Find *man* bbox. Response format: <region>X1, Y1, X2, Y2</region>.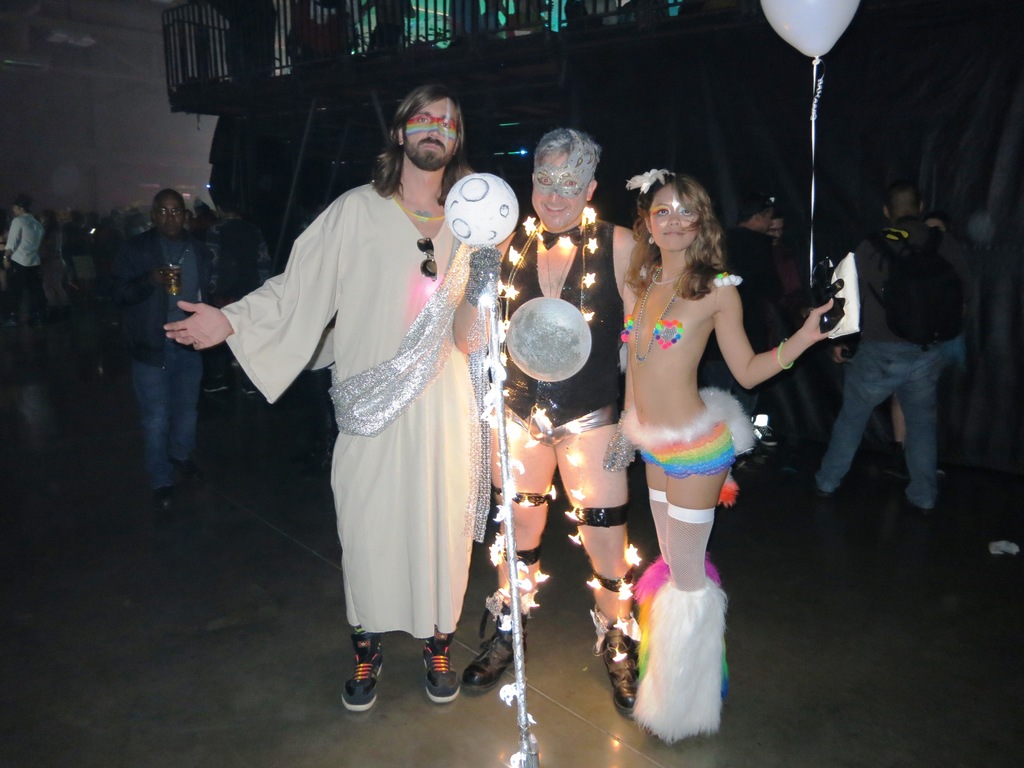
<region>0, 189, 49, 341</region>.
